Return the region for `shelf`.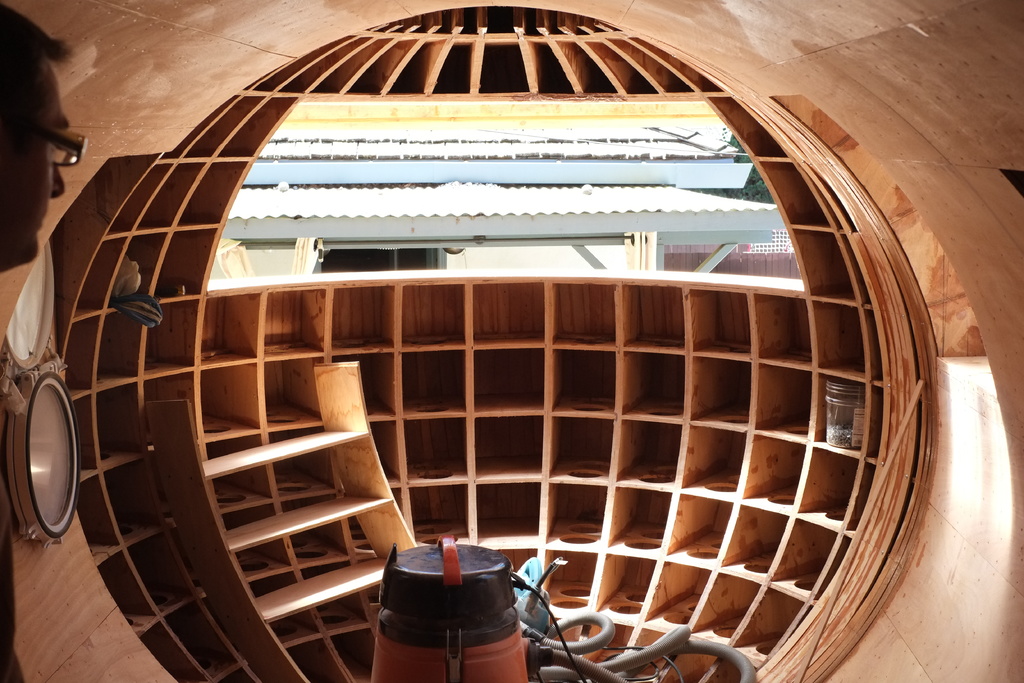
[88,548,158,632].
